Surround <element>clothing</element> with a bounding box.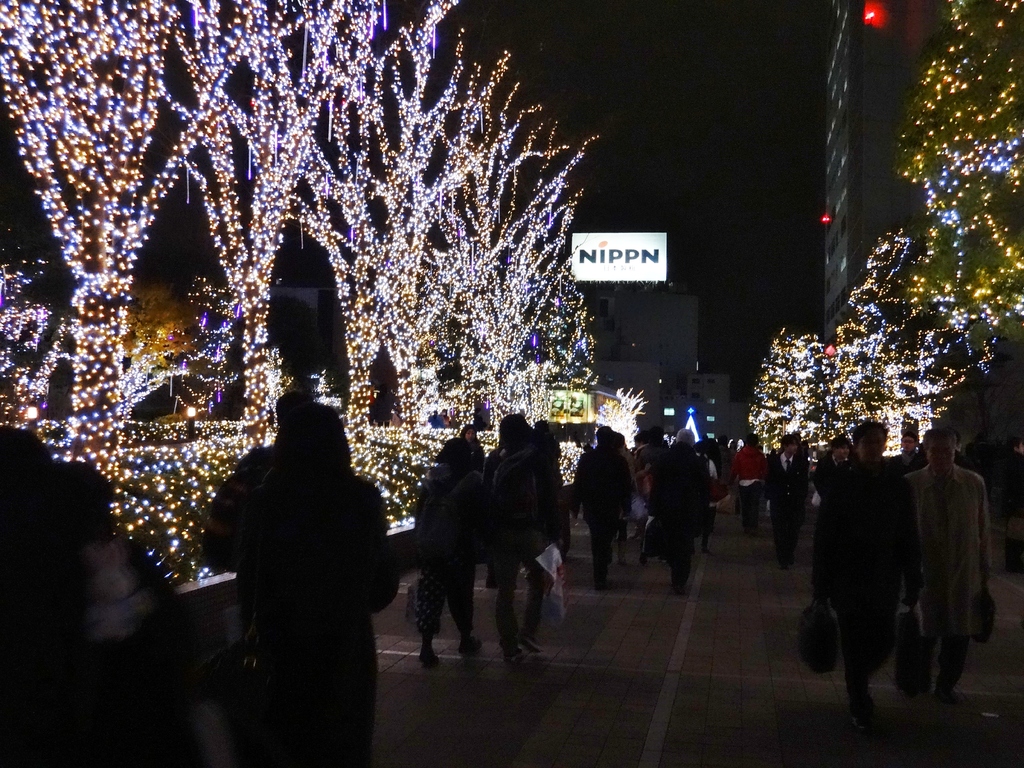
Rect(466, 441, 491, 474).
